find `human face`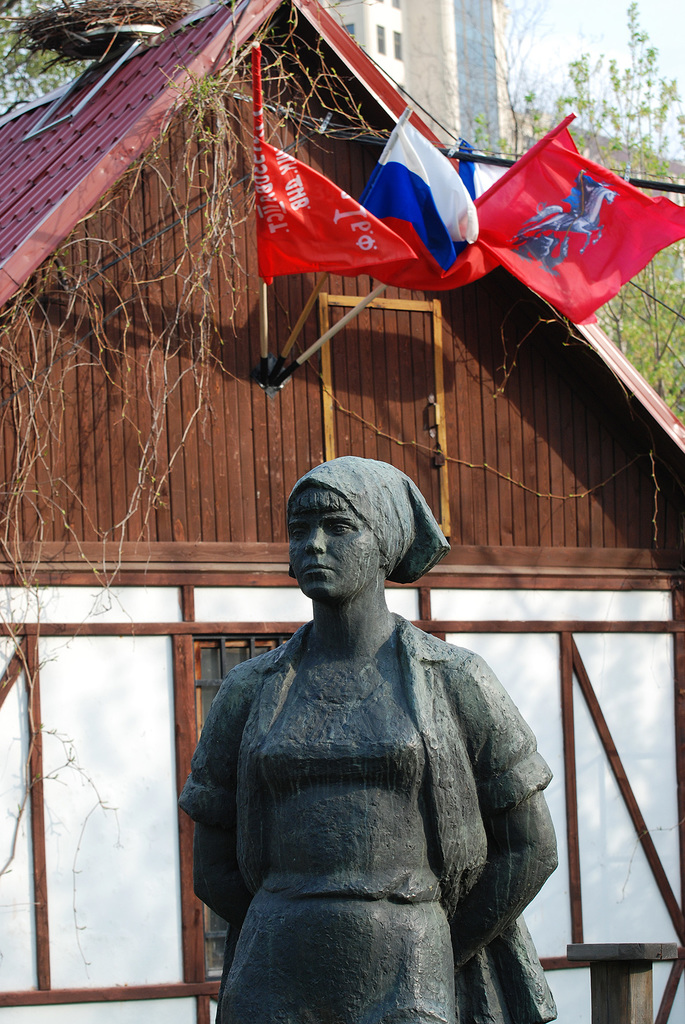
[284,509,379,606]
